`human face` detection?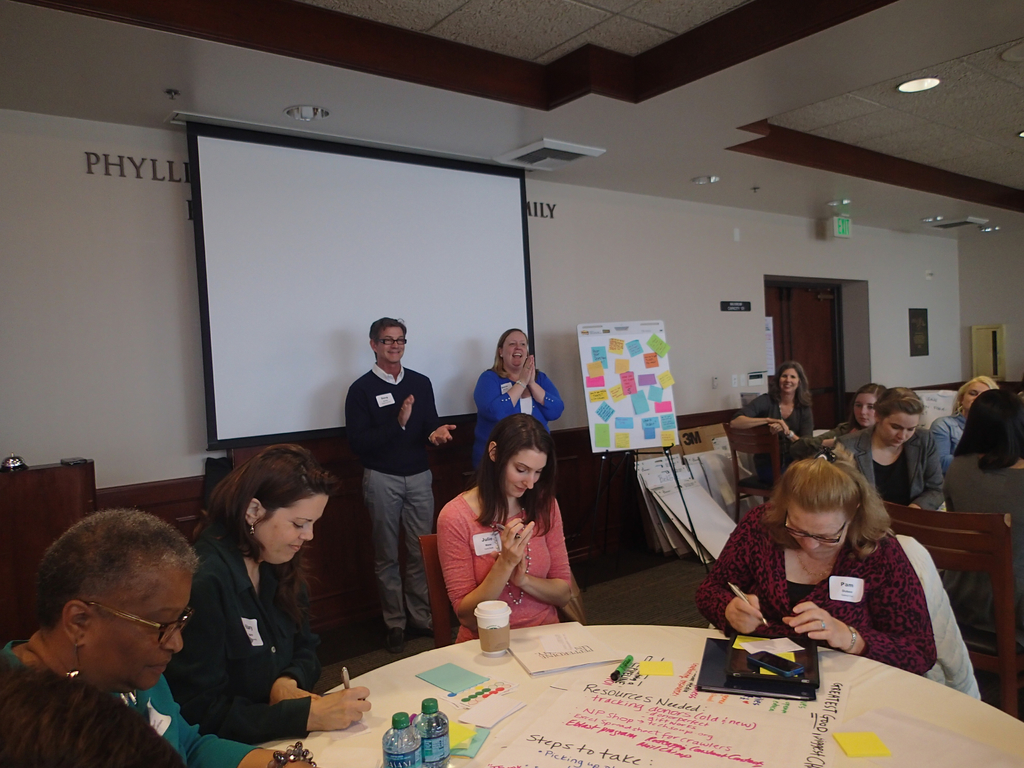
x1=782 y1=498 x2=850 y2=565
